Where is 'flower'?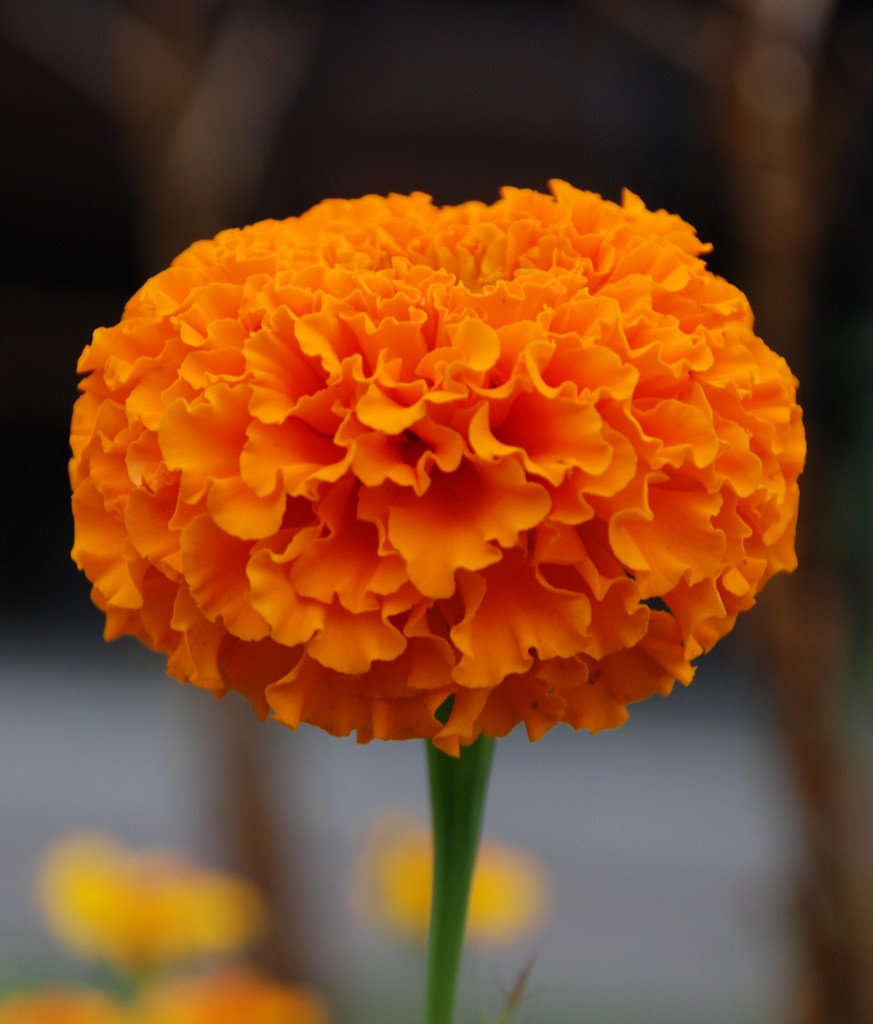
x1=363 y1=830 x2=563 y2=949.
